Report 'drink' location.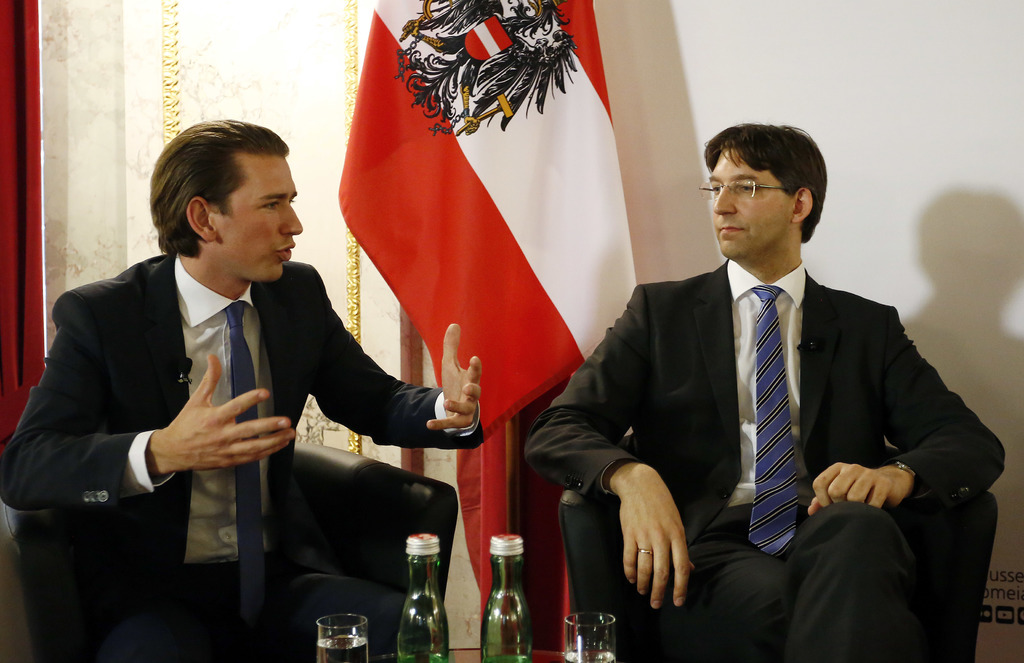
Report: select_region(394, 632, 450, 662).
